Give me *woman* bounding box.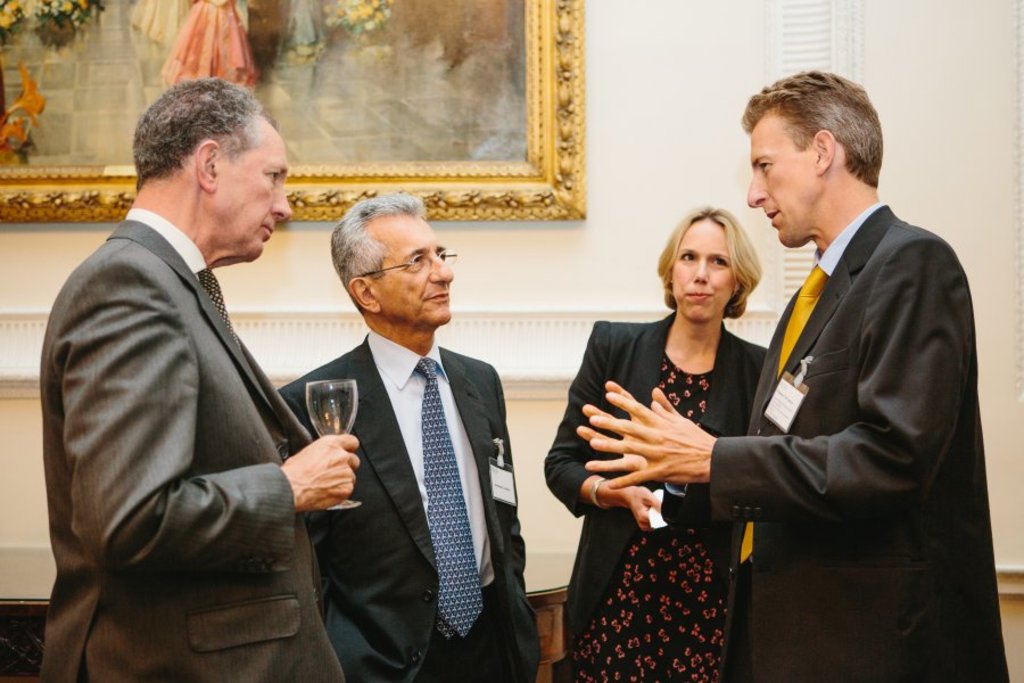
l=544, t=219, r=778, b=682.
